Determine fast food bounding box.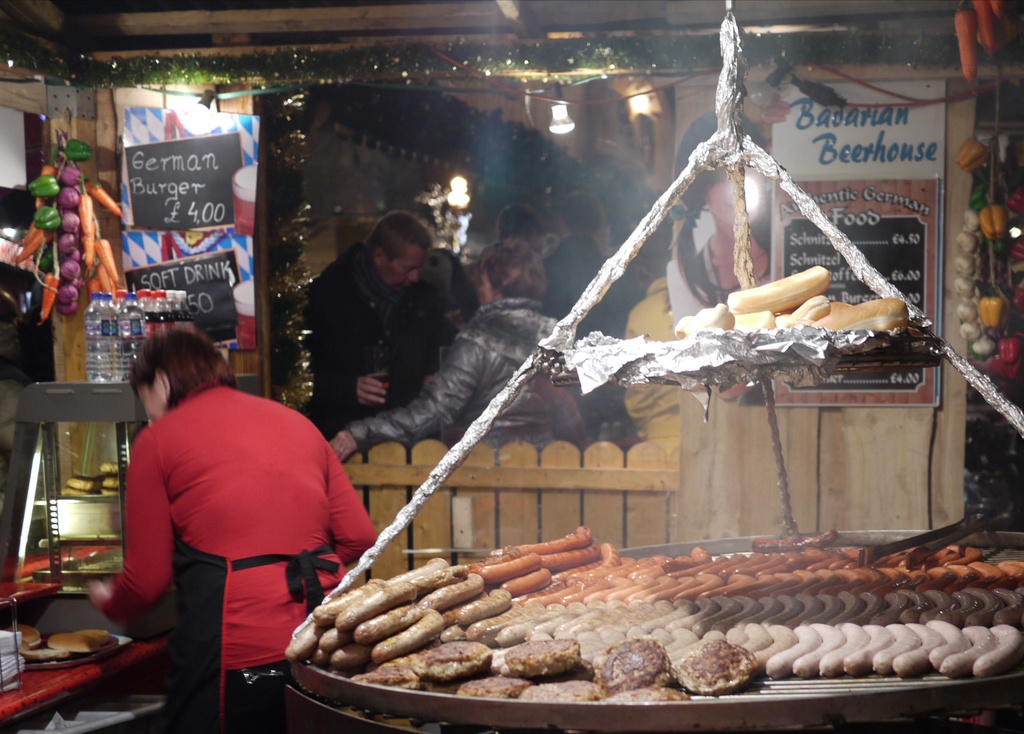
Determined: crop(498, 636, 579, 682).
